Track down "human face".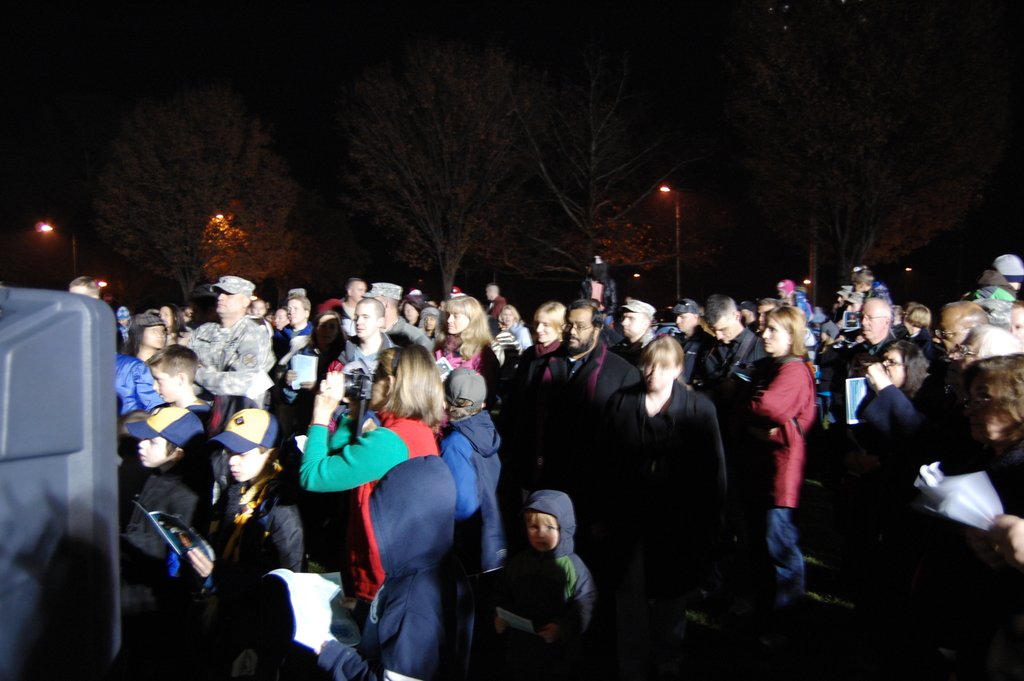
Tracked to locate(216, 288, 243, 318).
